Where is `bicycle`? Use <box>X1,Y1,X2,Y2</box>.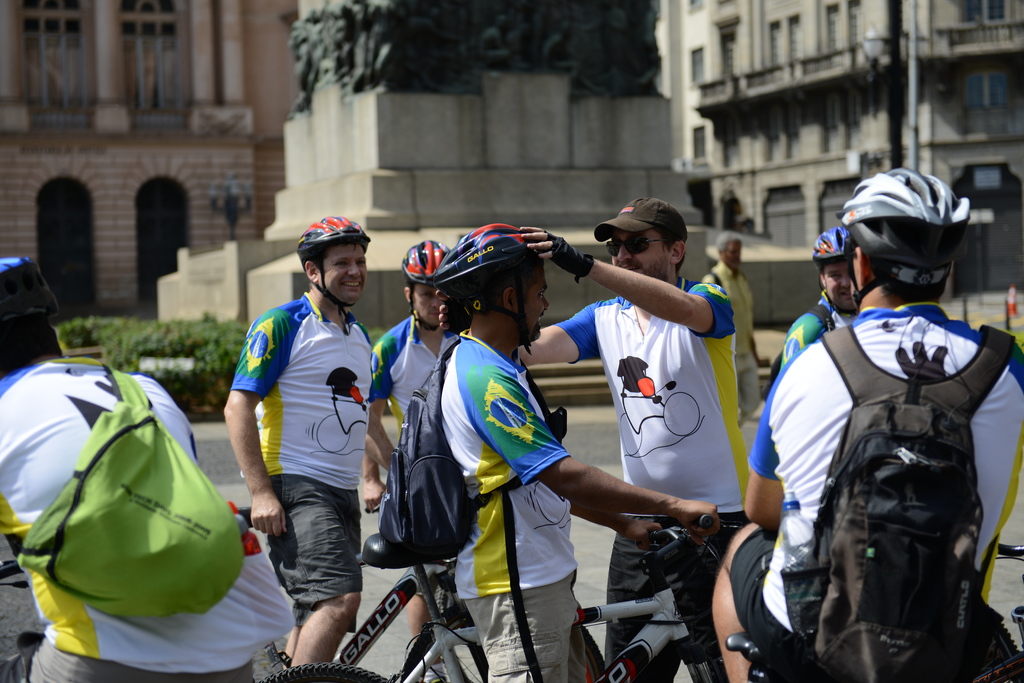
<box>269,495,740,682</box>.
